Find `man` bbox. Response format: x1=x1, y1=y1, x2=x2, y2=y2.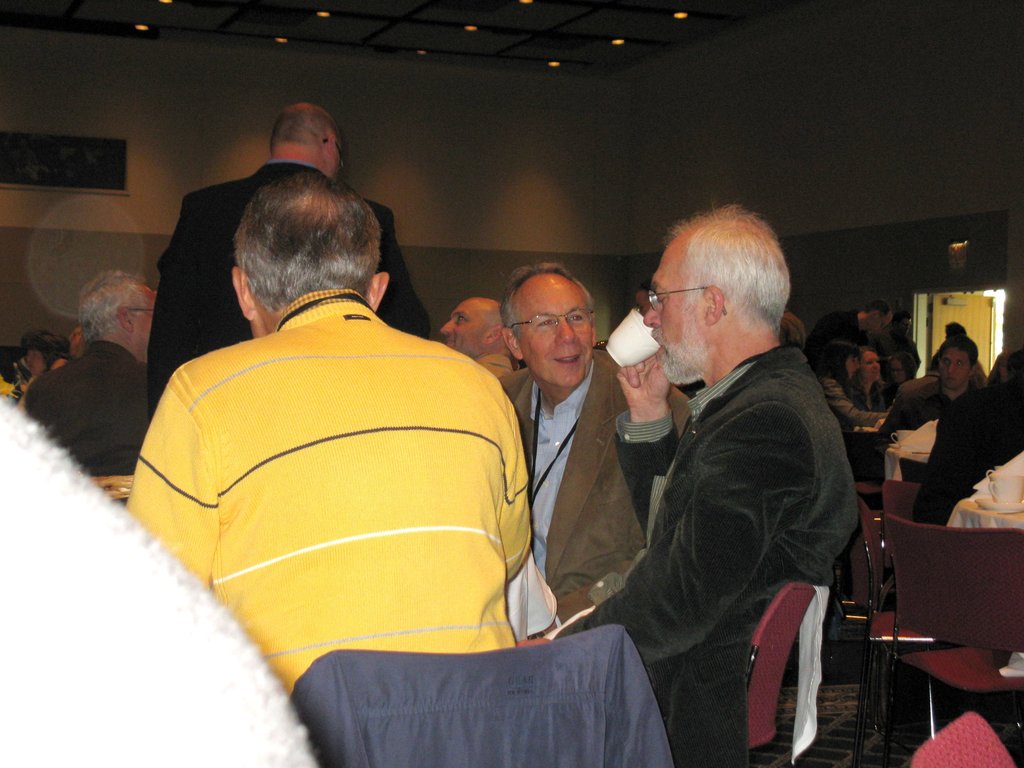
x1=574, y1=191, x2=881, y2=767.
